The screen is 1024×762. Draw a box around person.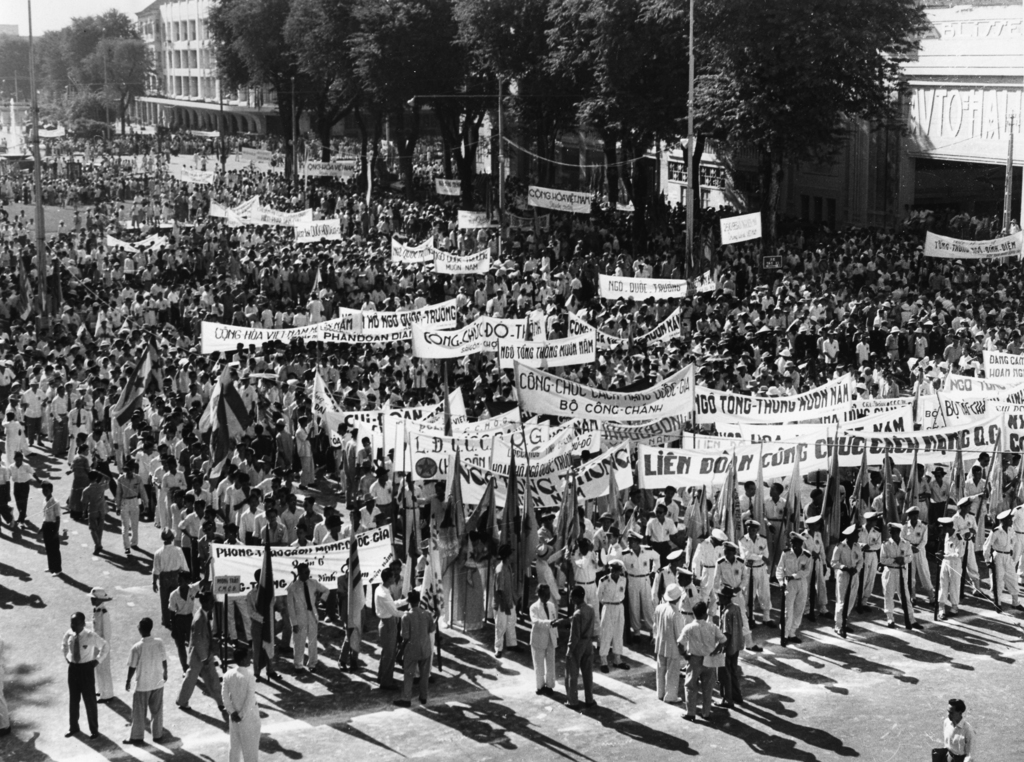
(x1=938, y1=693, x2=980, y2=761).
